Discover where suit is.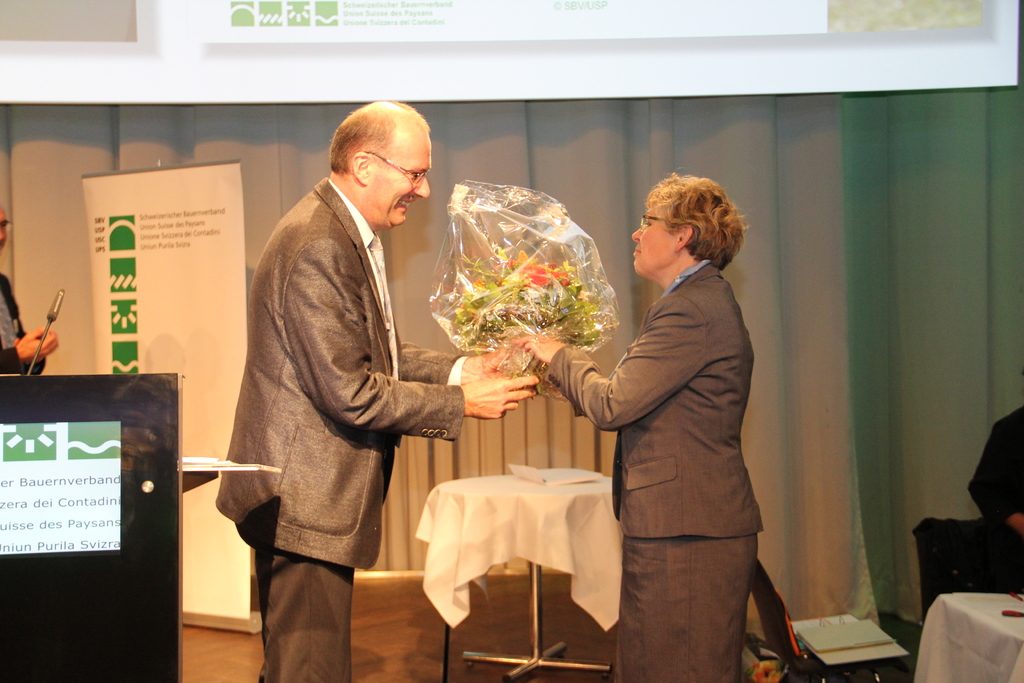
Discovered at Rect(0, 273, 47, 378).
